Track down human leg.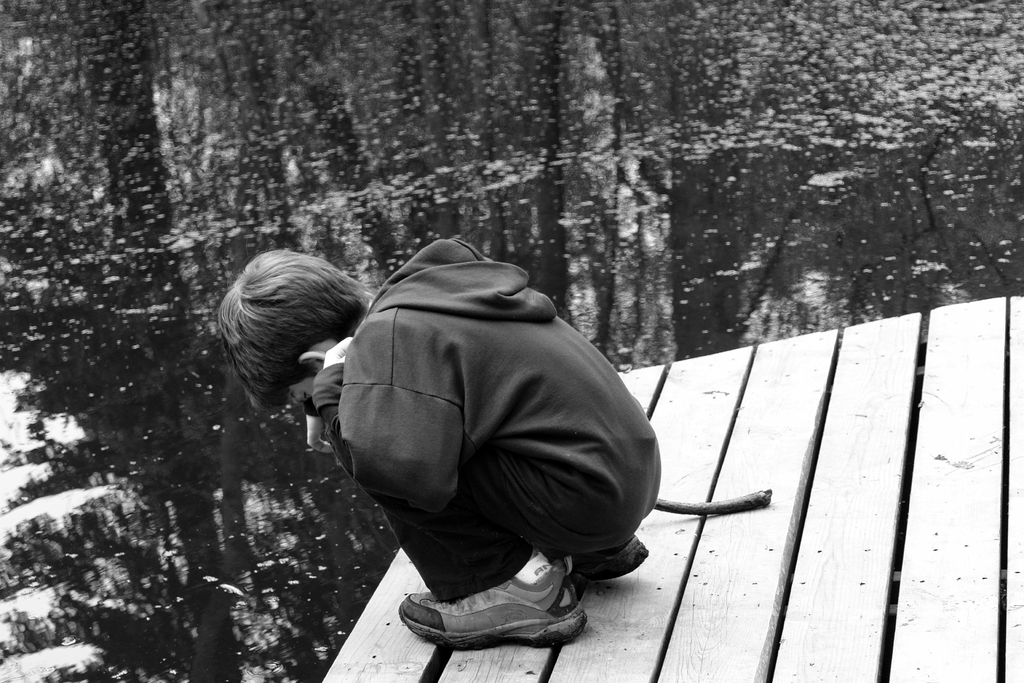
Tracked to crop(357, 441, 619, 669).
